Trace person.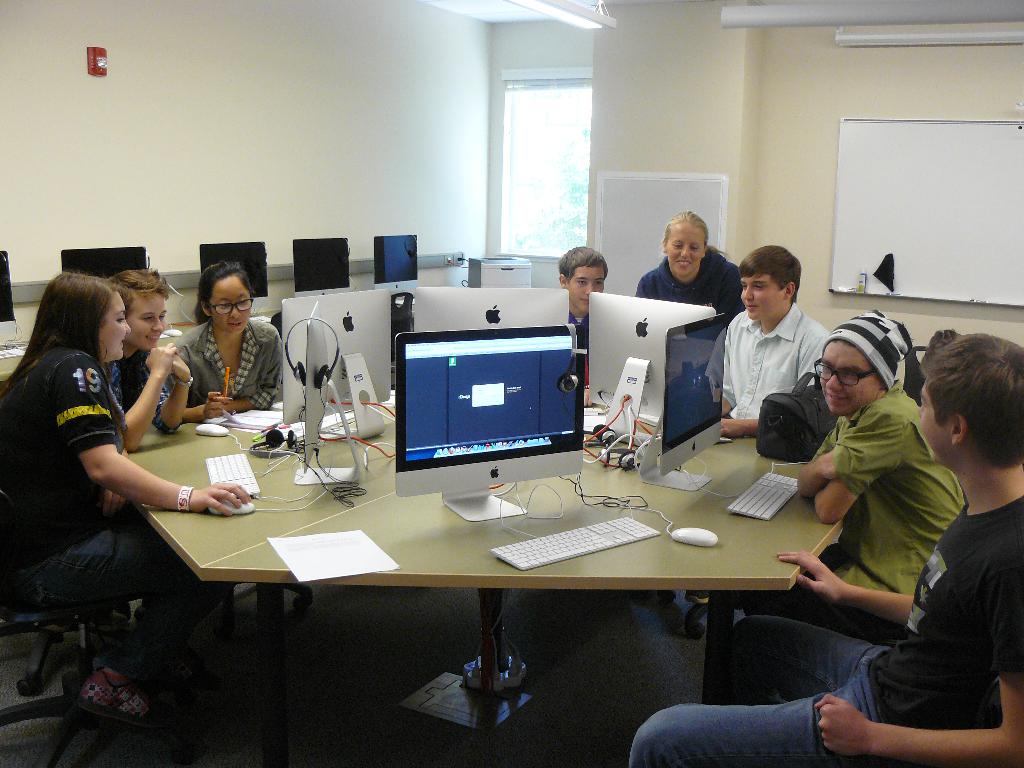
Traced to l=733, t=311, r=962, b=637.
